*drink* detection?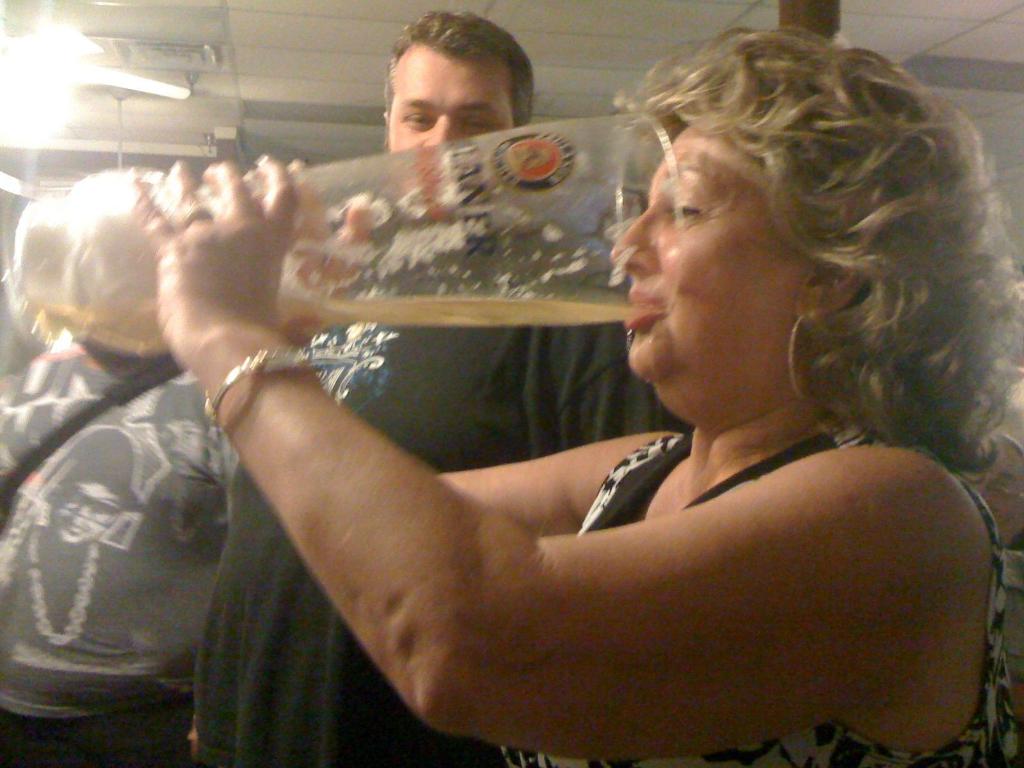
bbox(22, 285, 666, 356)
